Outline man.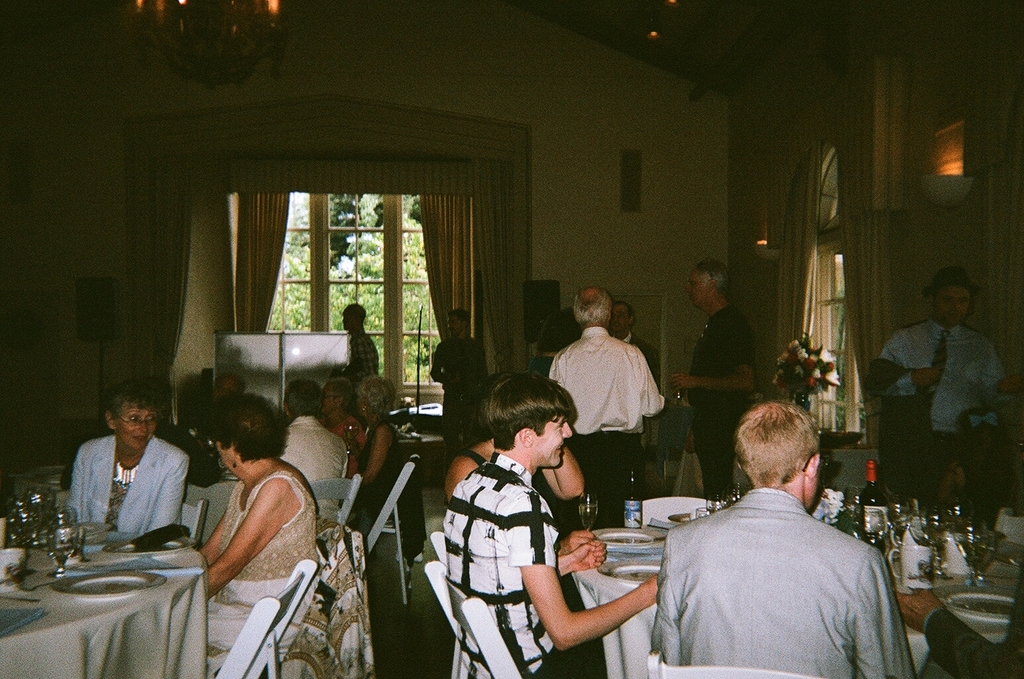
Outline: (x1=661, y1=262, x2=758, y2=507).
